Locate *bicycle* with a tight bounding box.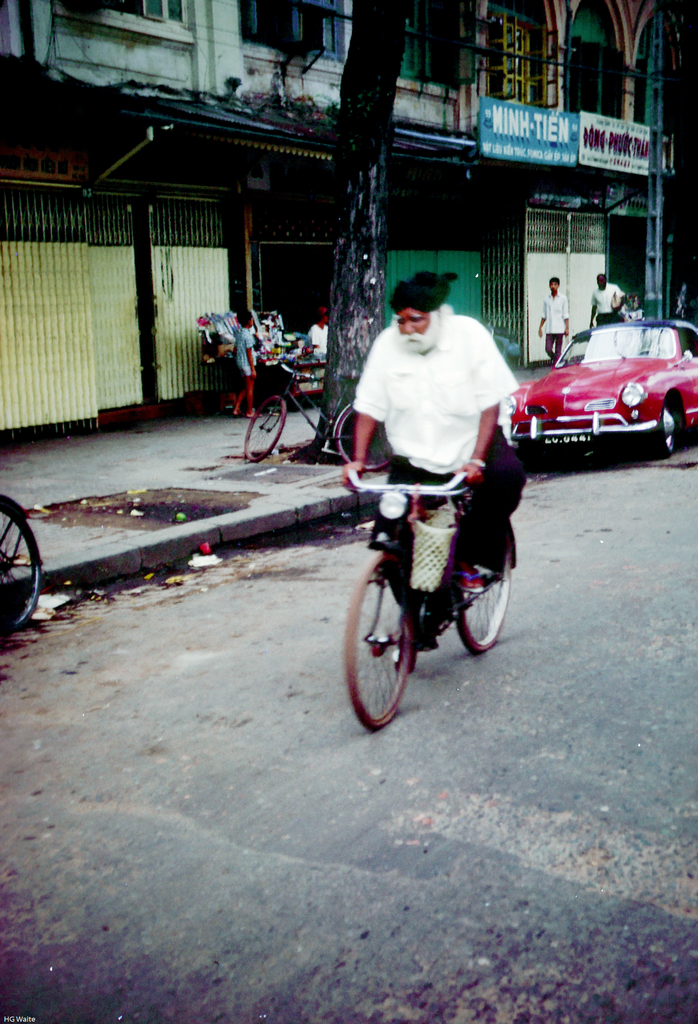
BBox(0, 486, 50, 640).
